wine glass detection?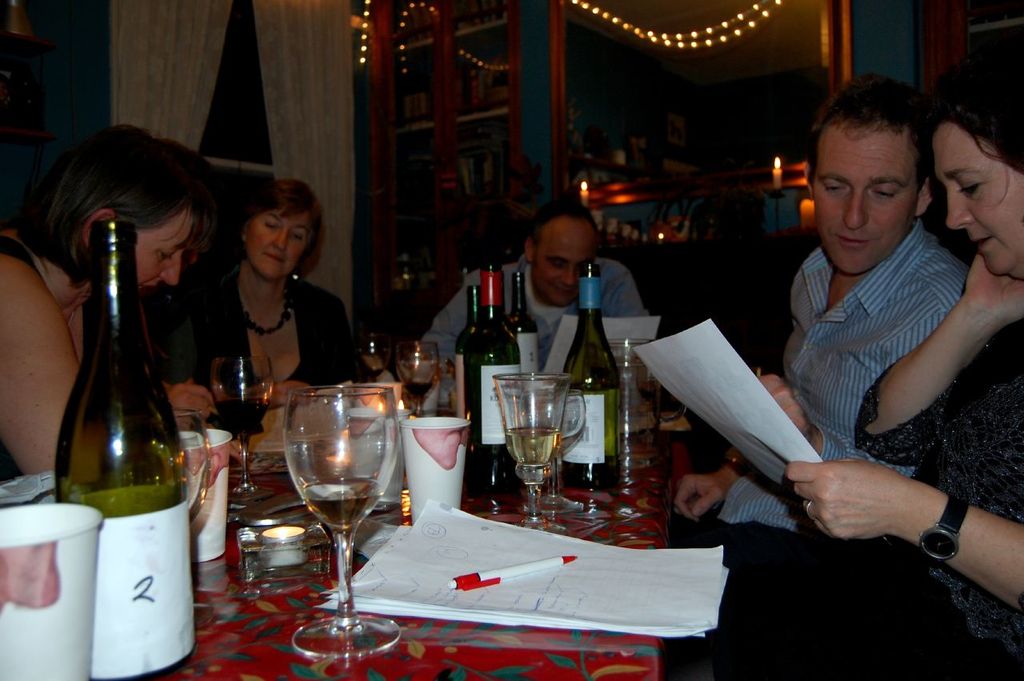
pyautogui.locateOnScreen(350, 333, 384, 378)
